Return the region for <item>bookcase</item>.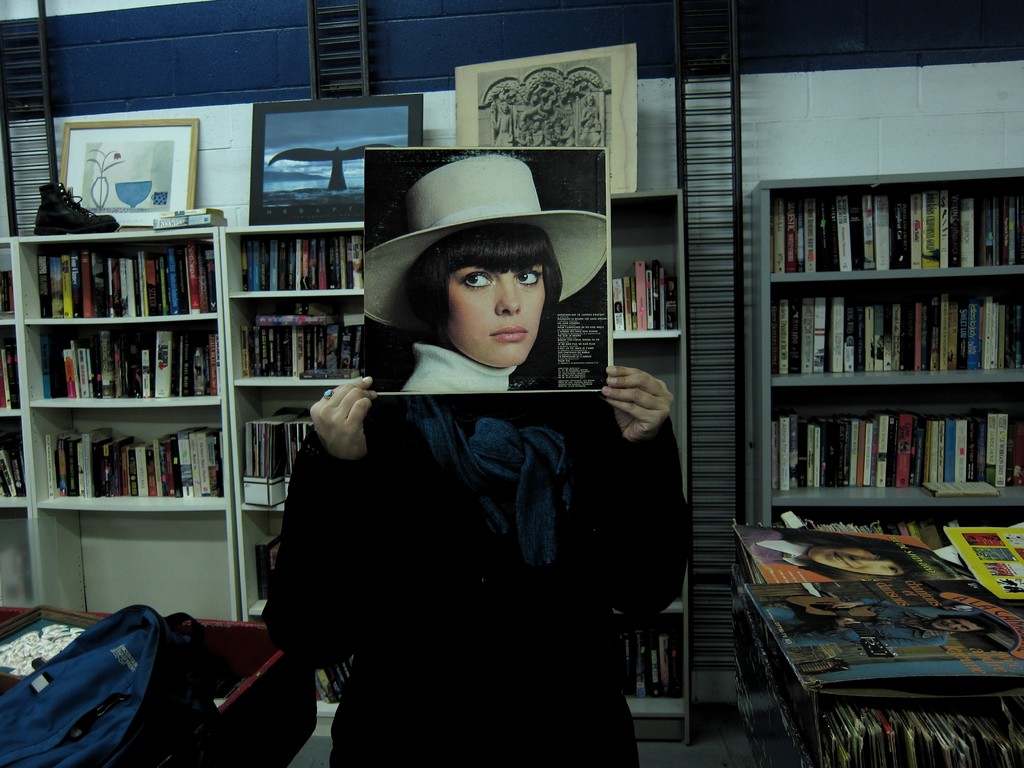
737,156,1016,550.
